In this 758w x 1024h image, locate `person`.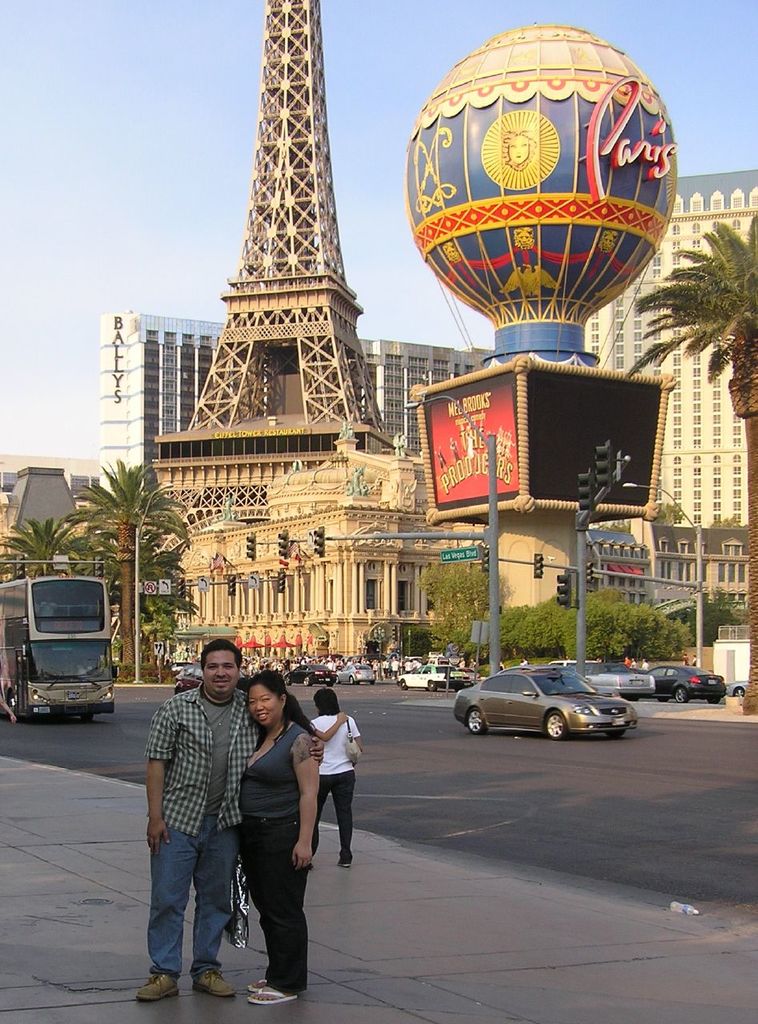
Bounding box: [0, 663, 19, 725].
